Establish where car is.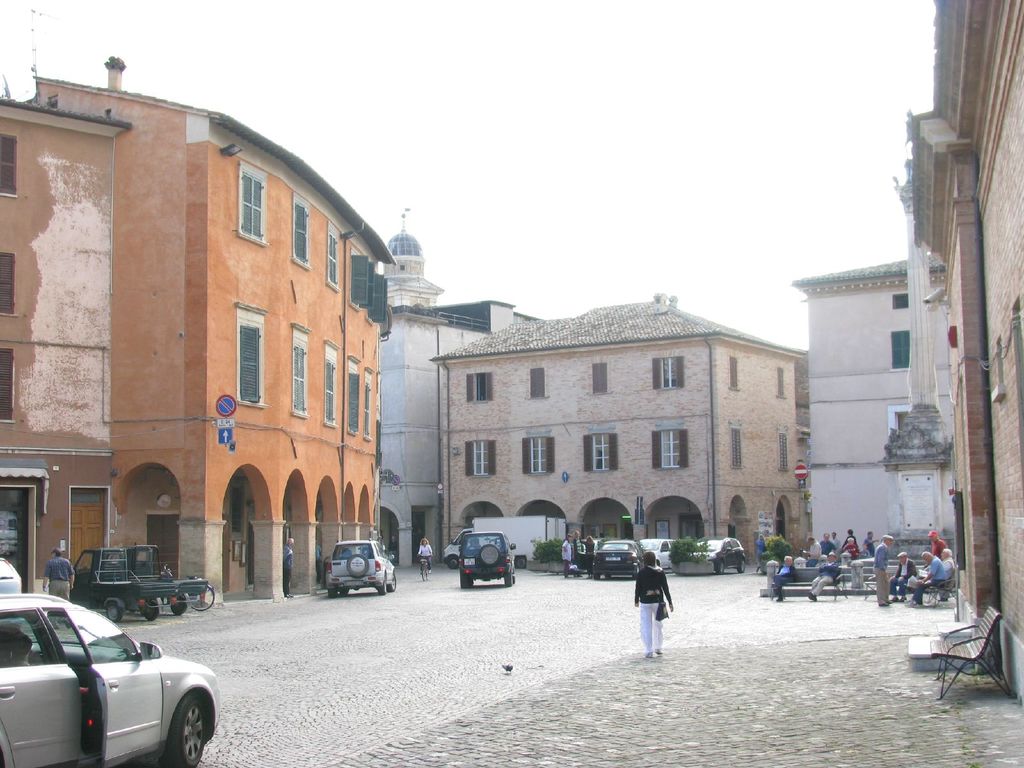
Established at region(677, 534, 746, 579).
